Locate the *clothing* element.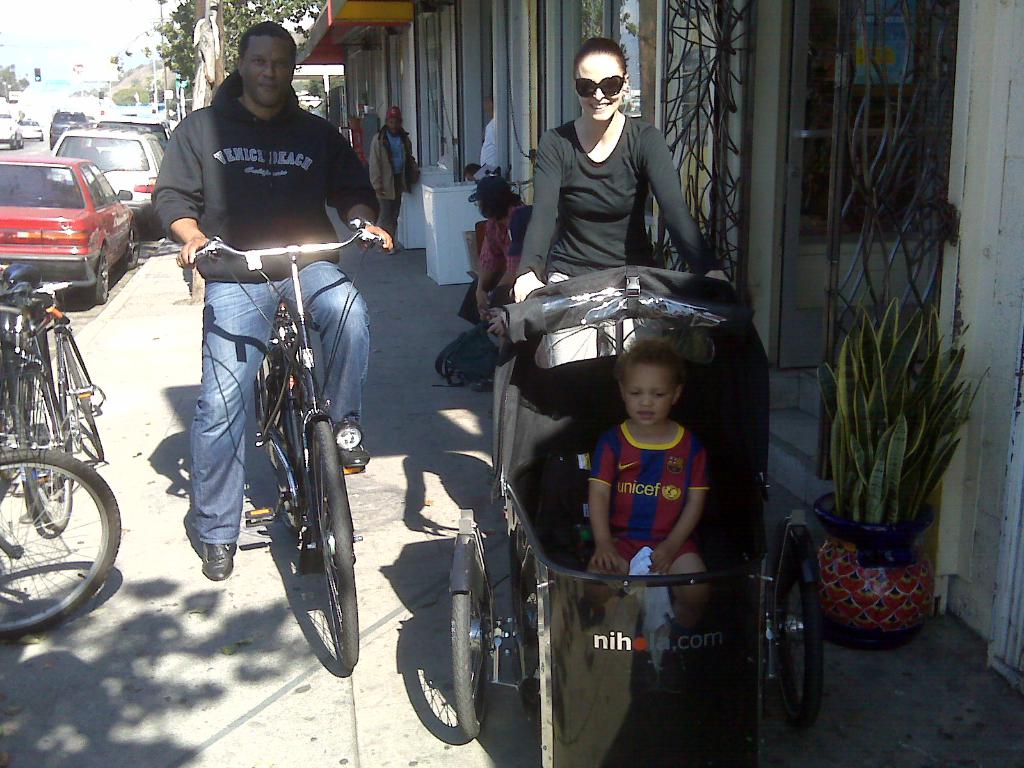
Element bbox: crop(505, 85, 702, 298).
